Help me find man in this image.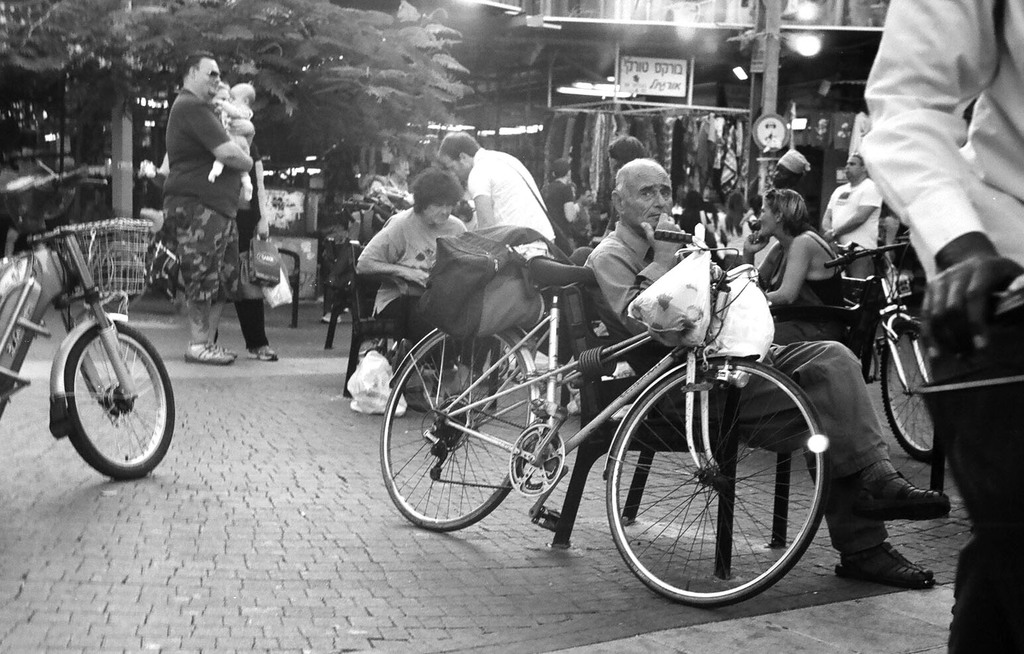
Found it: BBox(583, 158, 954, 590).
